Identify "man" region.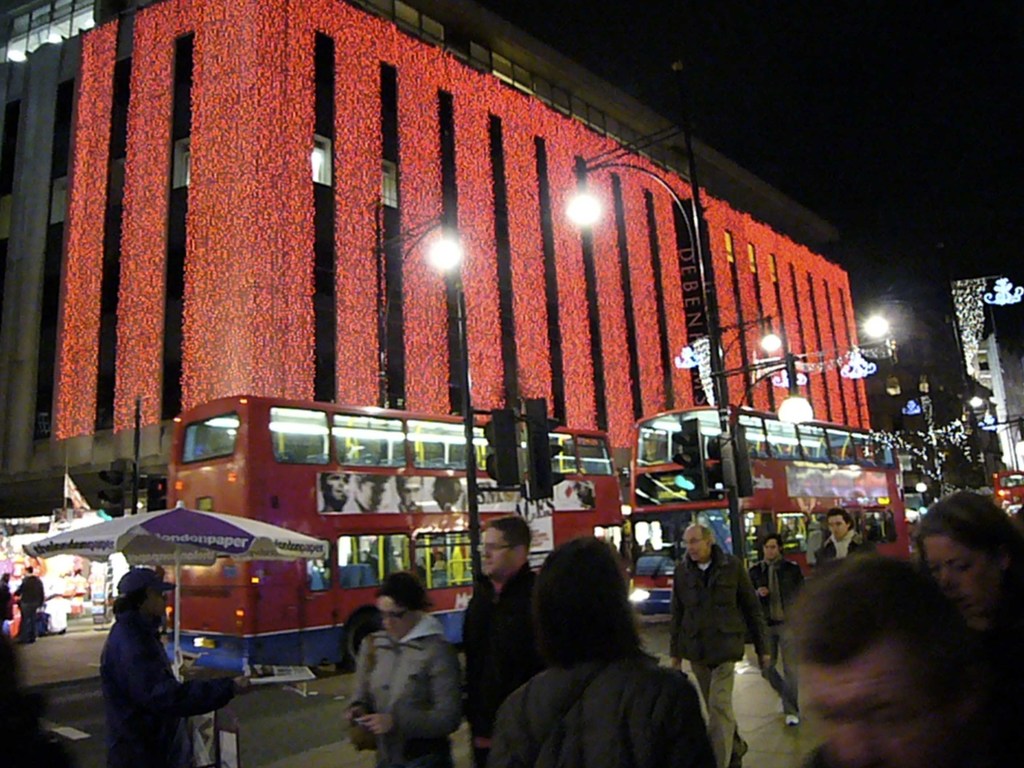
Region: {"x1": 669, "y1": 523, "x2": 771, "y2": 767}.
